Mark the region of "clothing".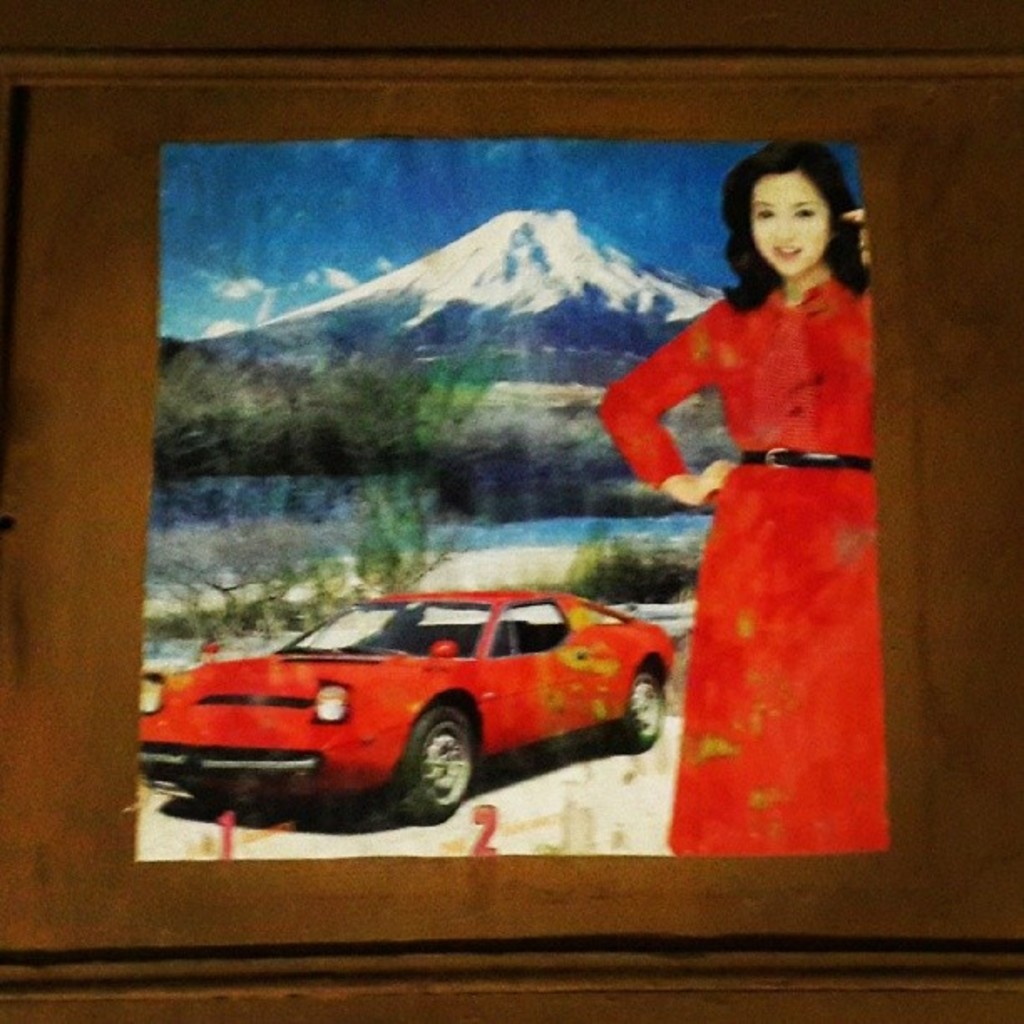
Region: [632, 224, 900, 750].
